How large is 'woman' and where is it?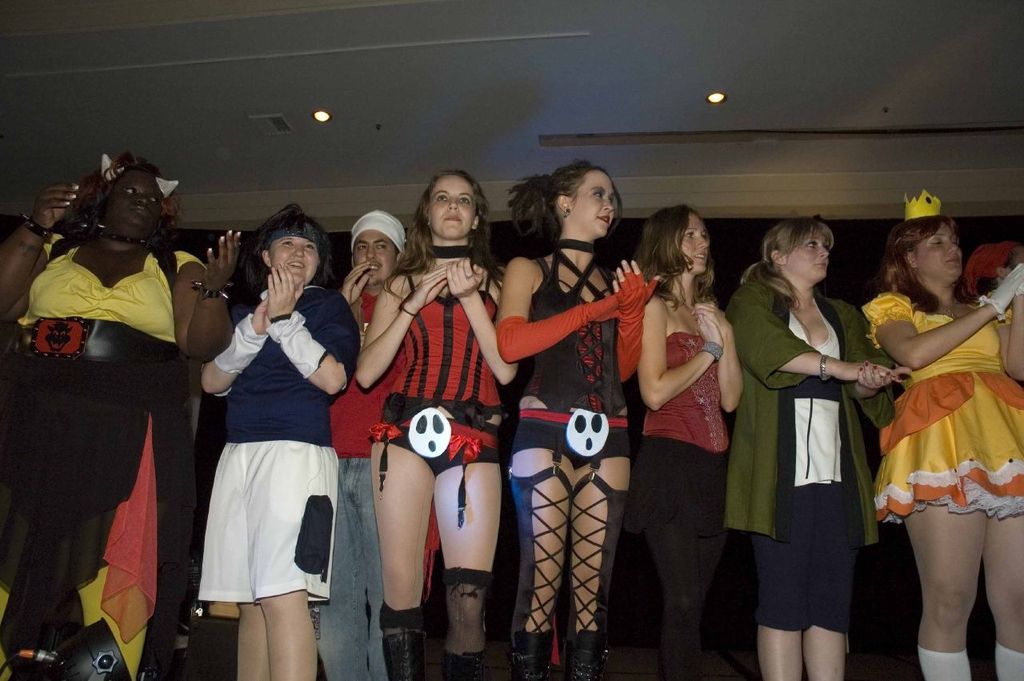
Bounding box: 497:158:661:680.
